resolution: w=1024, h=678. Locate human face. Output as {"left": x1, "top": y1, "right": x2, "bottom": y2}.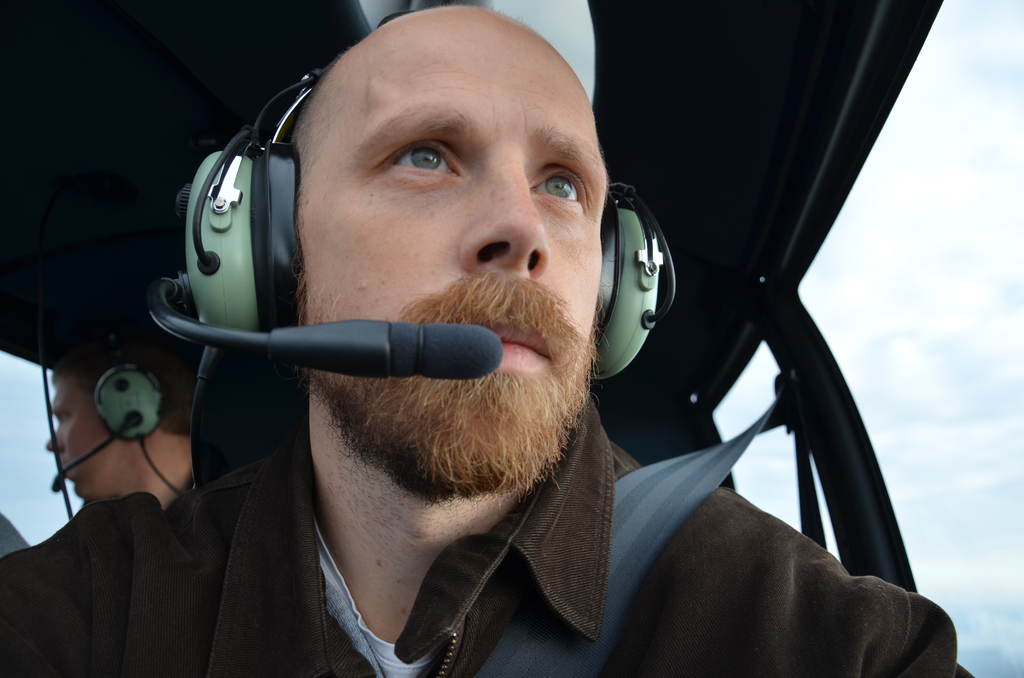
{"left": 46, "top": 372, "right": 109, "bottom": 499}.
